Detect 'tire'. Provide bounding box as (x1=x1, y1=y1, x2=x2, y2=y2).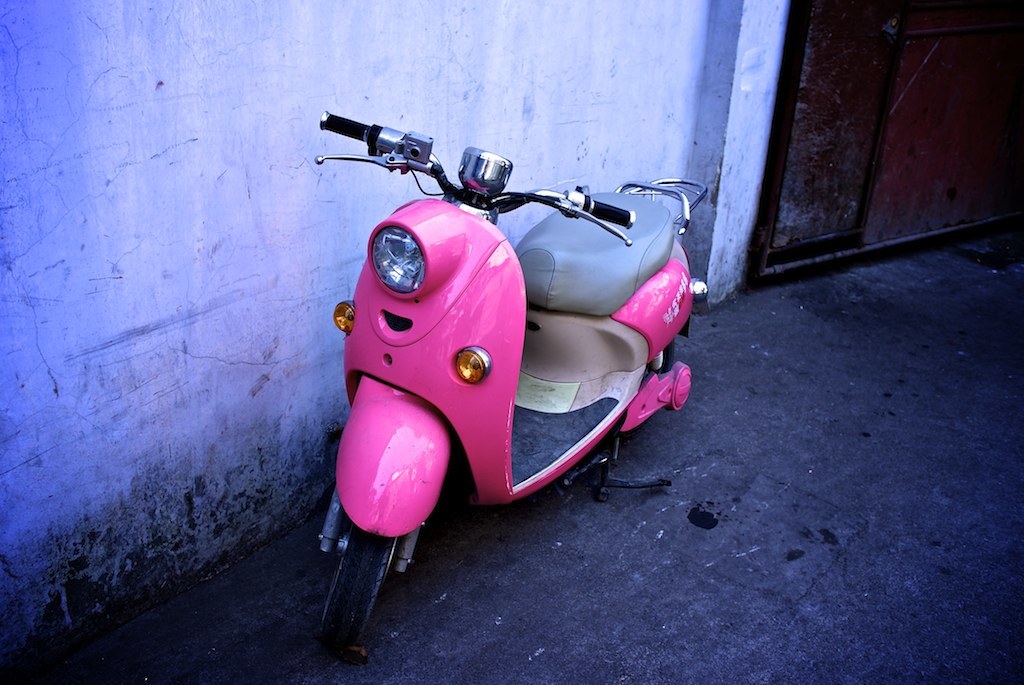
(x1=312, y1=518, x2=405, y2=658).
